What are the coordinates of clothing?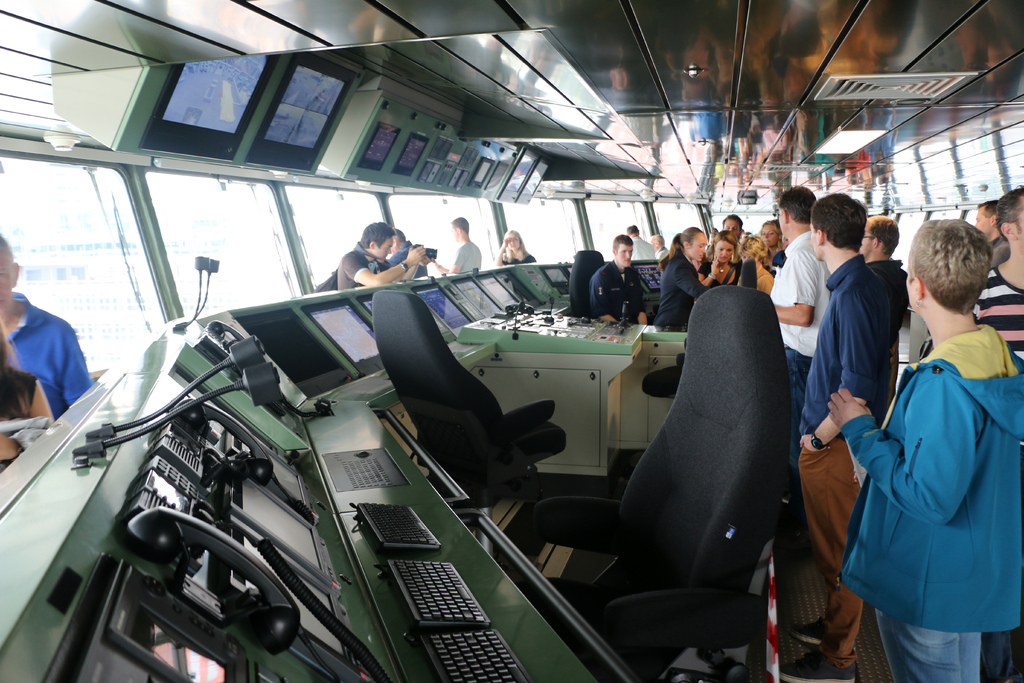
6:294:79:432.
